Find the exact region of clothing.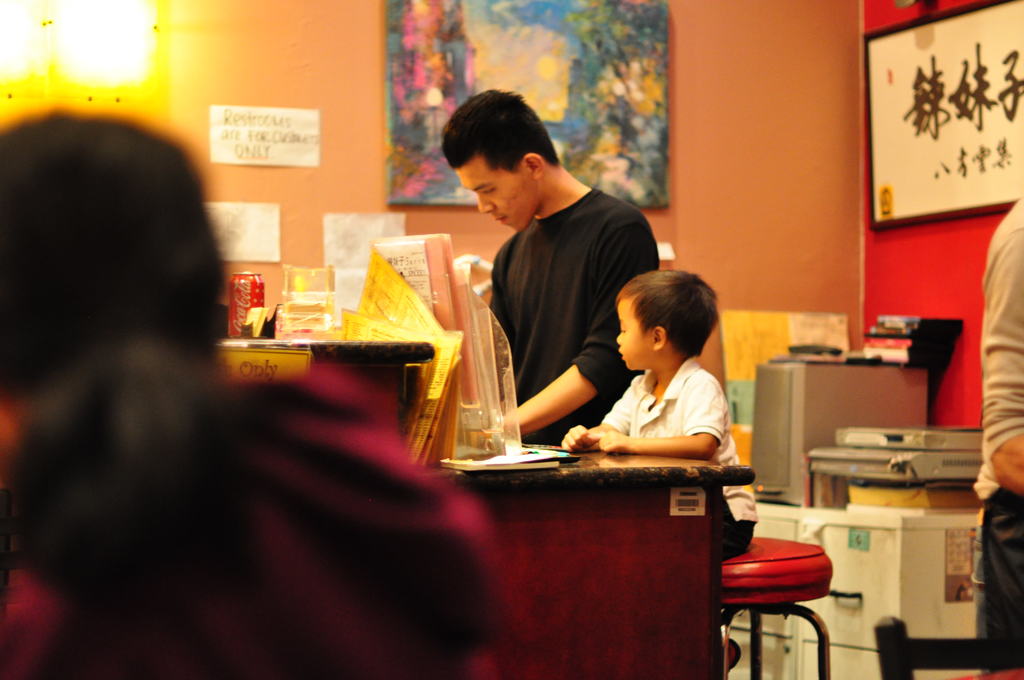
Exact region: region(968, 195, 1023, 675).
